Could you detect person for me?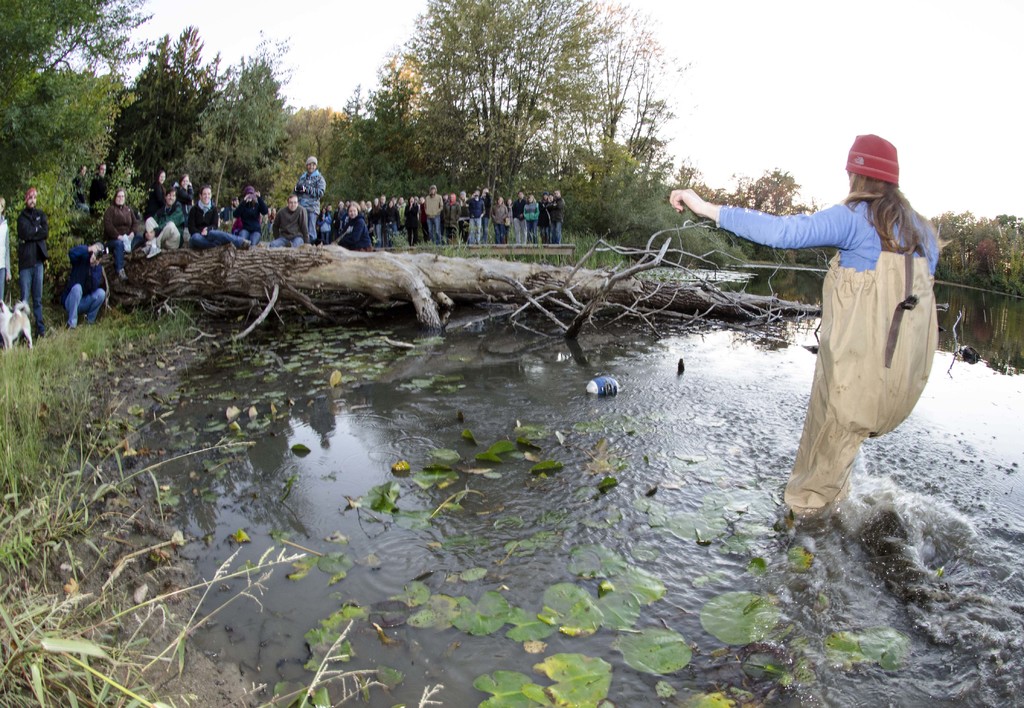
Detection result: 730, 124, 961, 538.
